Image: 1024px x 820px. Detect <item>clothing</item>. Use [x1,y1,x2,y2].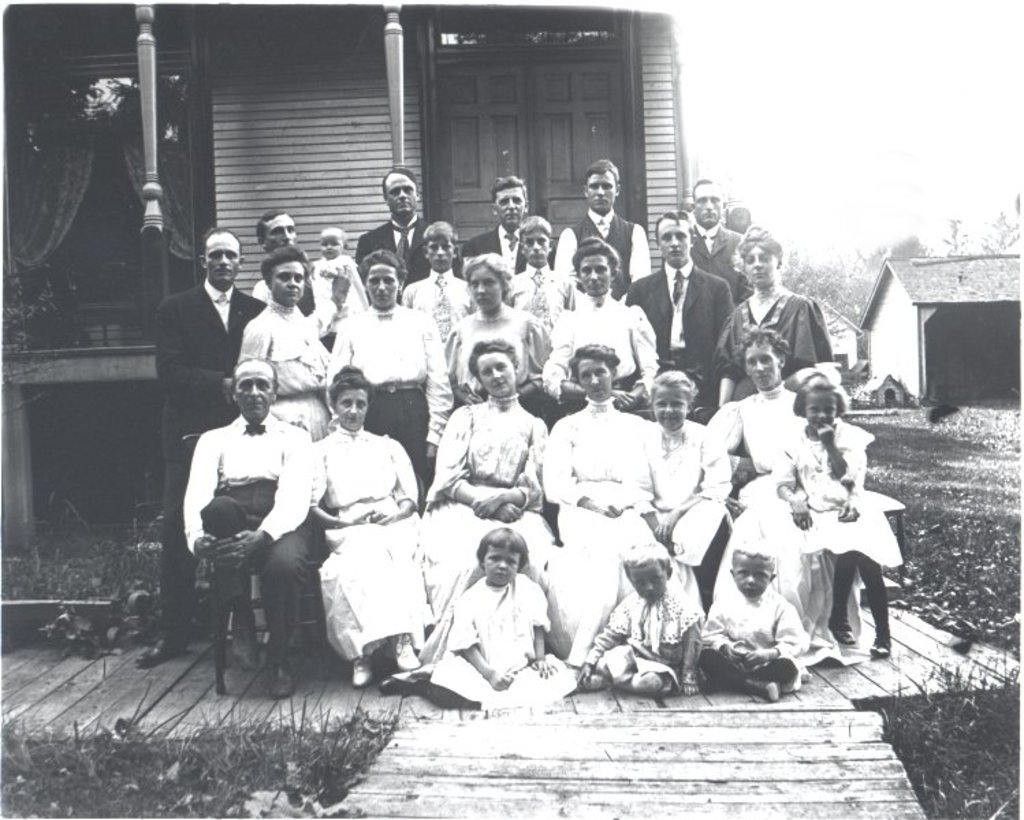
[310,250,361,328].
